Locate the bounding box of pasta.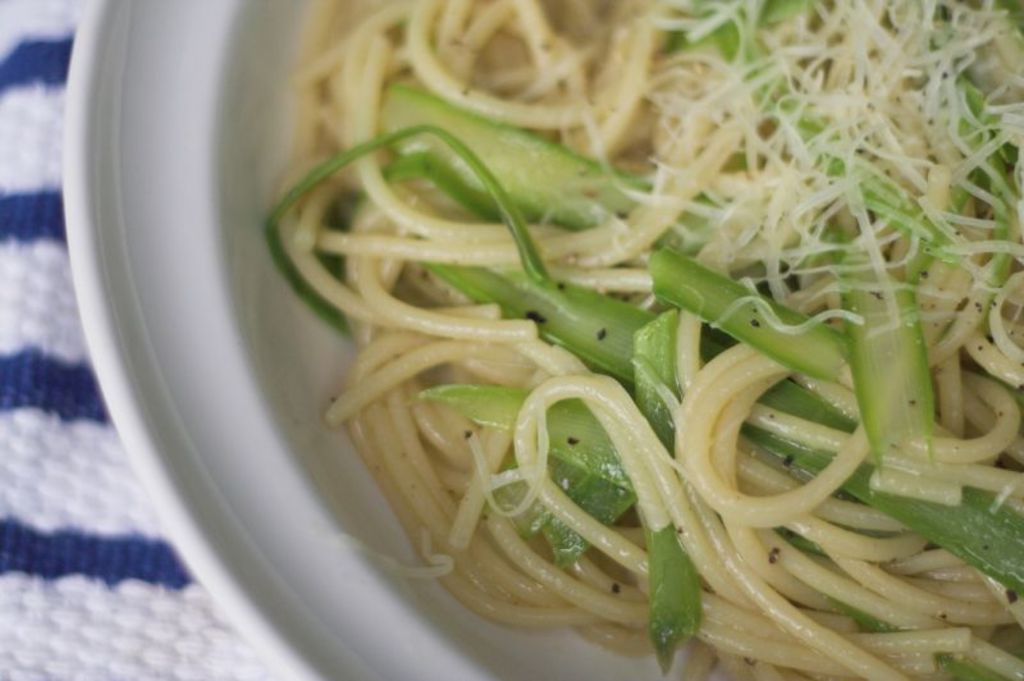
Bounding box: {"x1": 224, "y1": 0, "x2": 1012, "y2": 680}.
